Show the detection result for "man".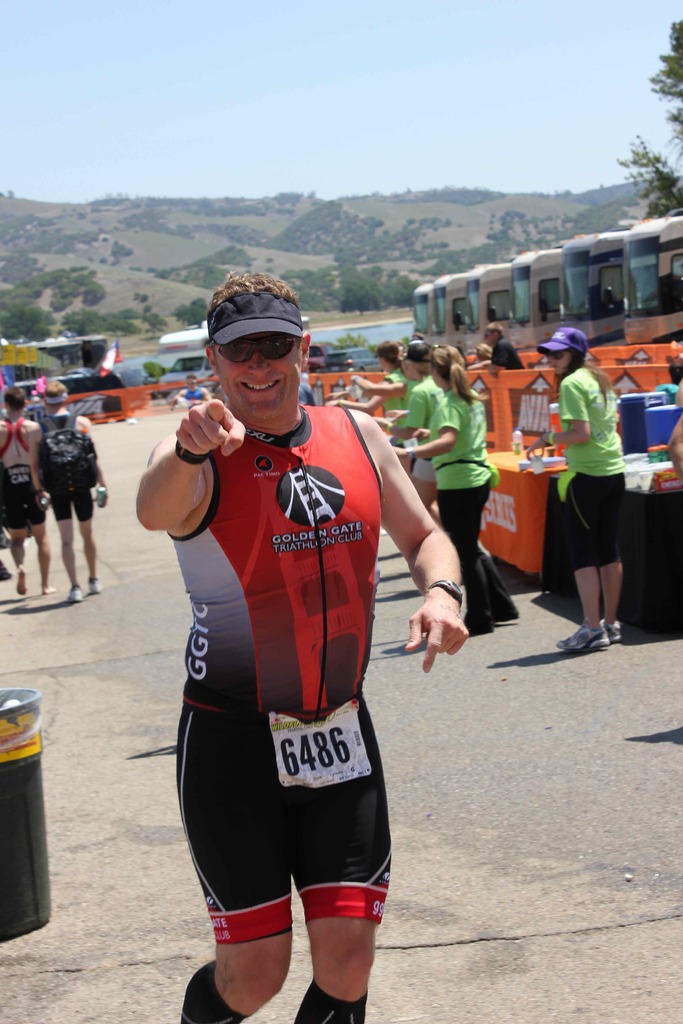
489:323:520:371.
